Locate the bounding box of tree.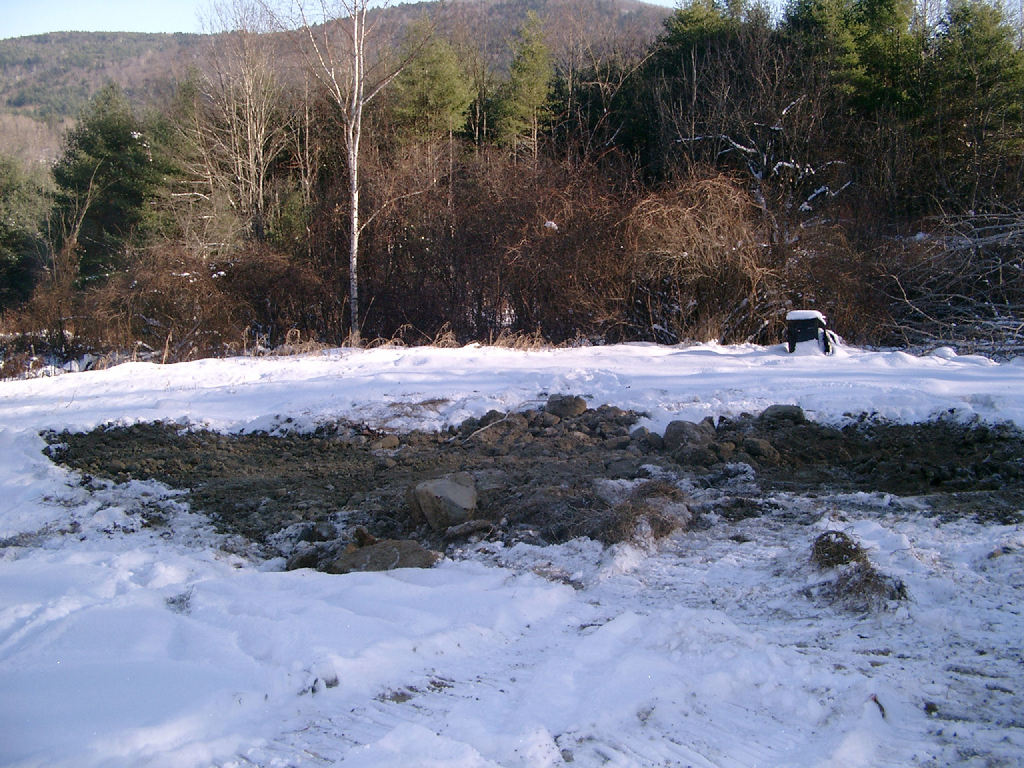
Bounding box: select_region(502, 7, 563, 157).
